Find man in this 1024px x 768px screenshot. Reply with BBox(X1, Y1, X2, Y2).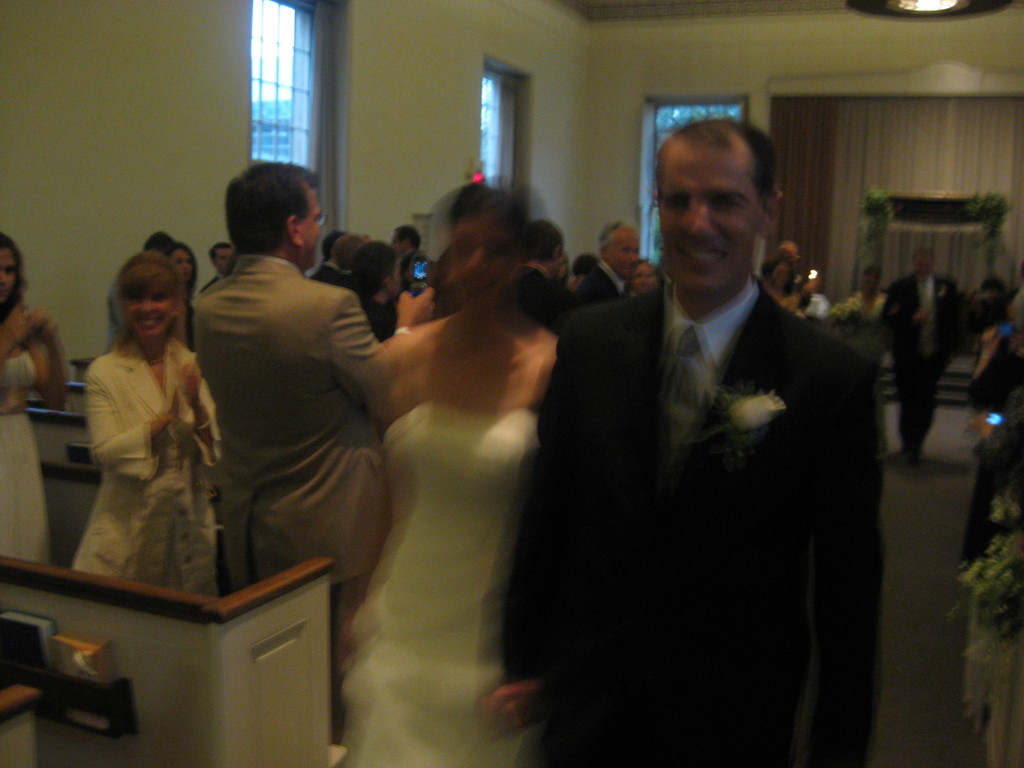
BBox(510, 105, 899, 749).
